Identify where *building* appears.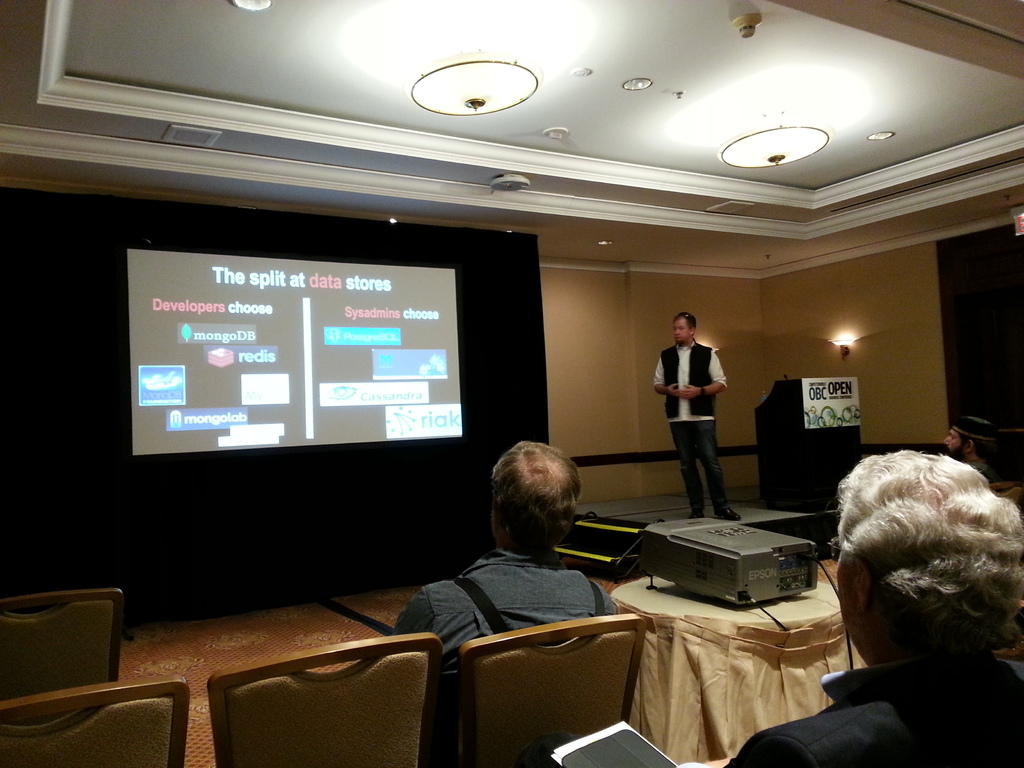
Appears at 0, 0, 1023, 767.
